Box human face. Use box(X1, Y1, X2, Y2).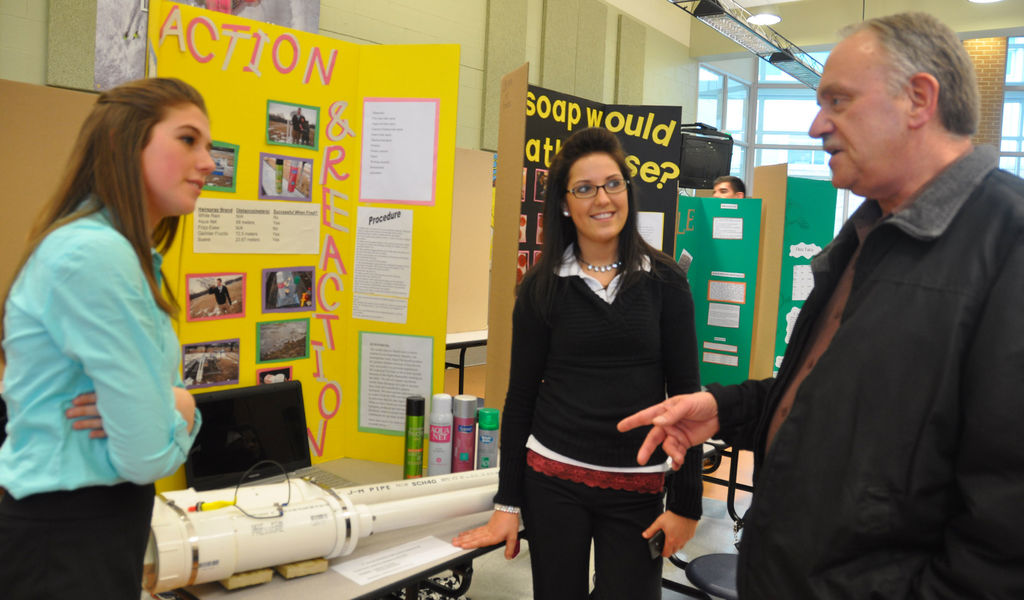
box(141, 108, 218, 214).
